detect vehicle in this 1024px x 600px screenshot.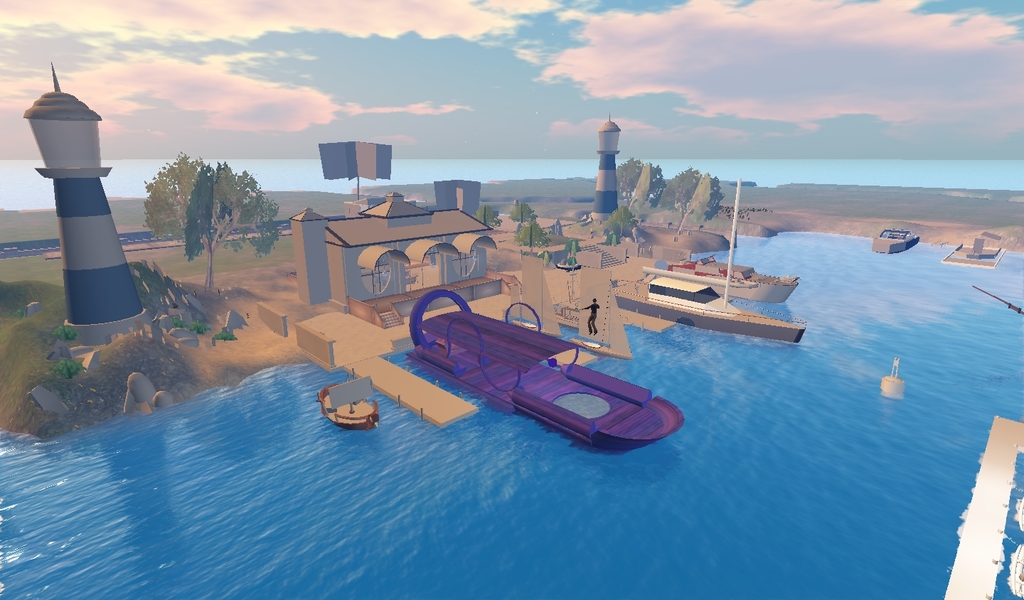
Detection: crop(649, 274, 745, 314).
